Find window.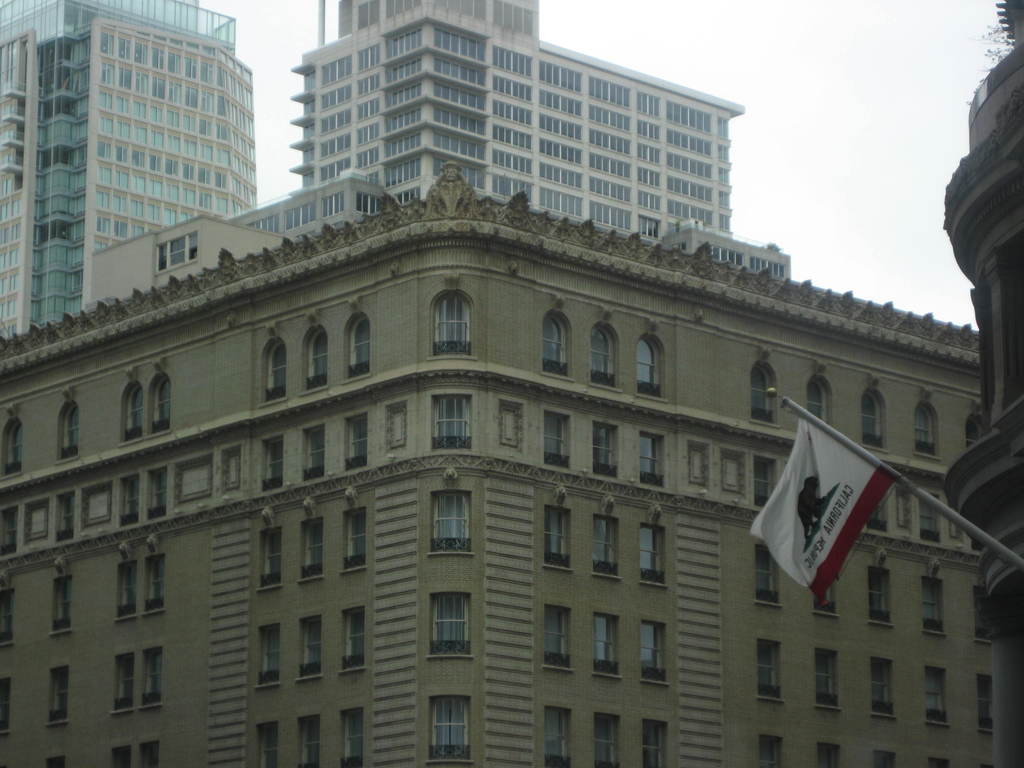
(872, 748, 898, 767).
